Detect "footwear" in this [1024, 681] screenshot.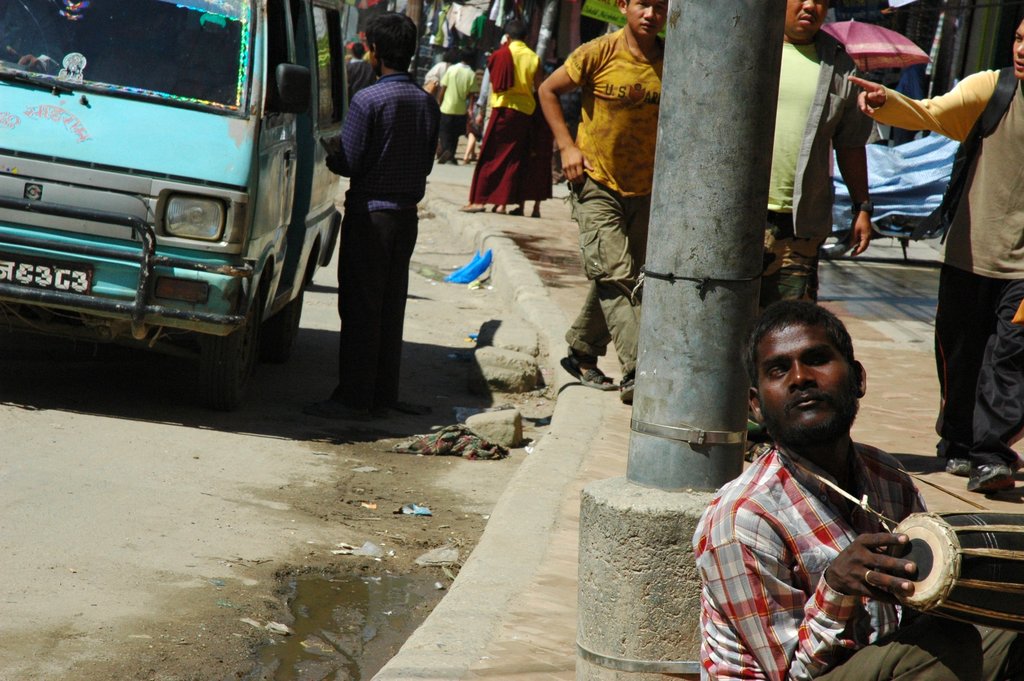
Detection: [x1=937, y1=438, x2=970, y2=477].
